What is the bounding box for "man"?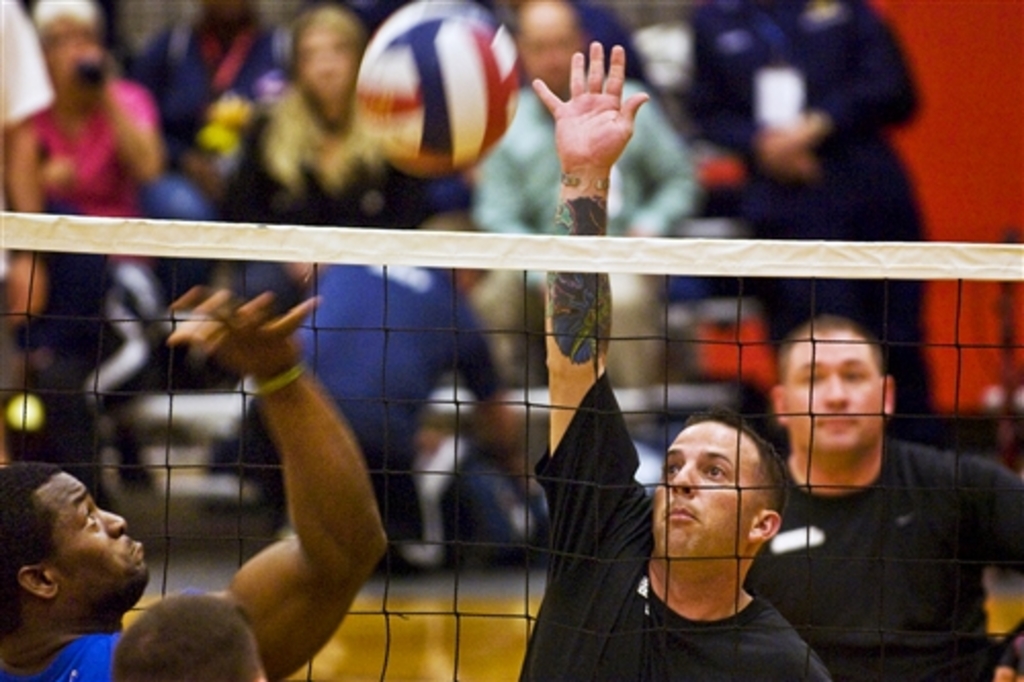
x1=737 y1=293 x2=989 y2=670.
